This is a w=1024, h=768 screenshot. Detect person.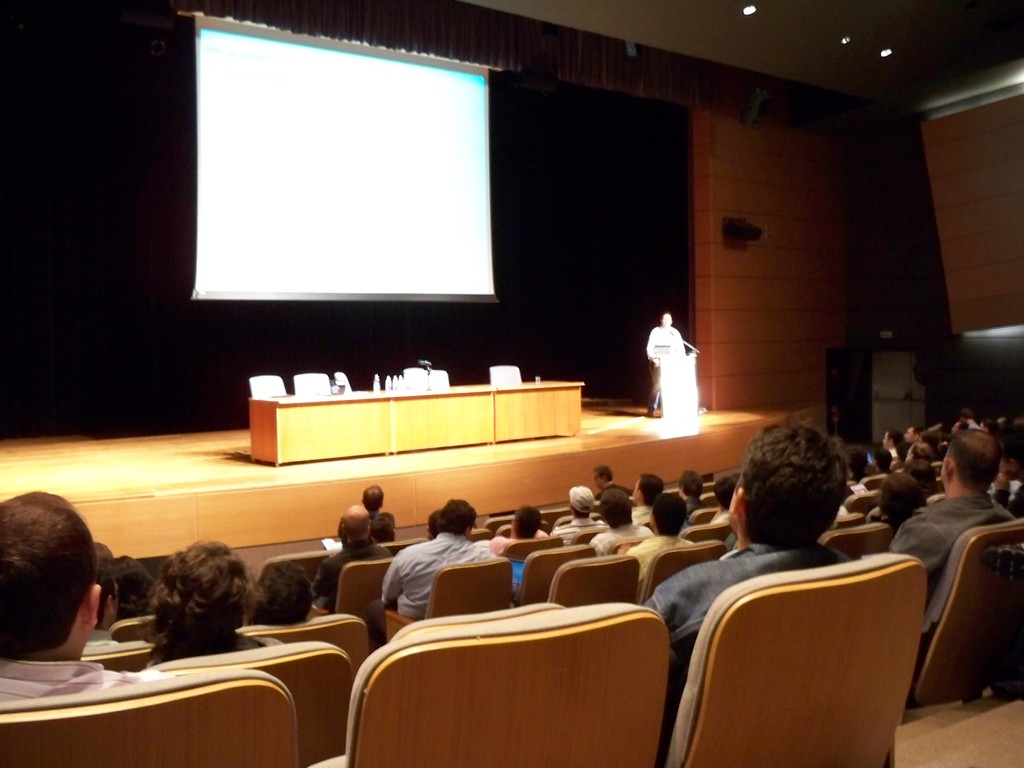
586 482 660 559.
